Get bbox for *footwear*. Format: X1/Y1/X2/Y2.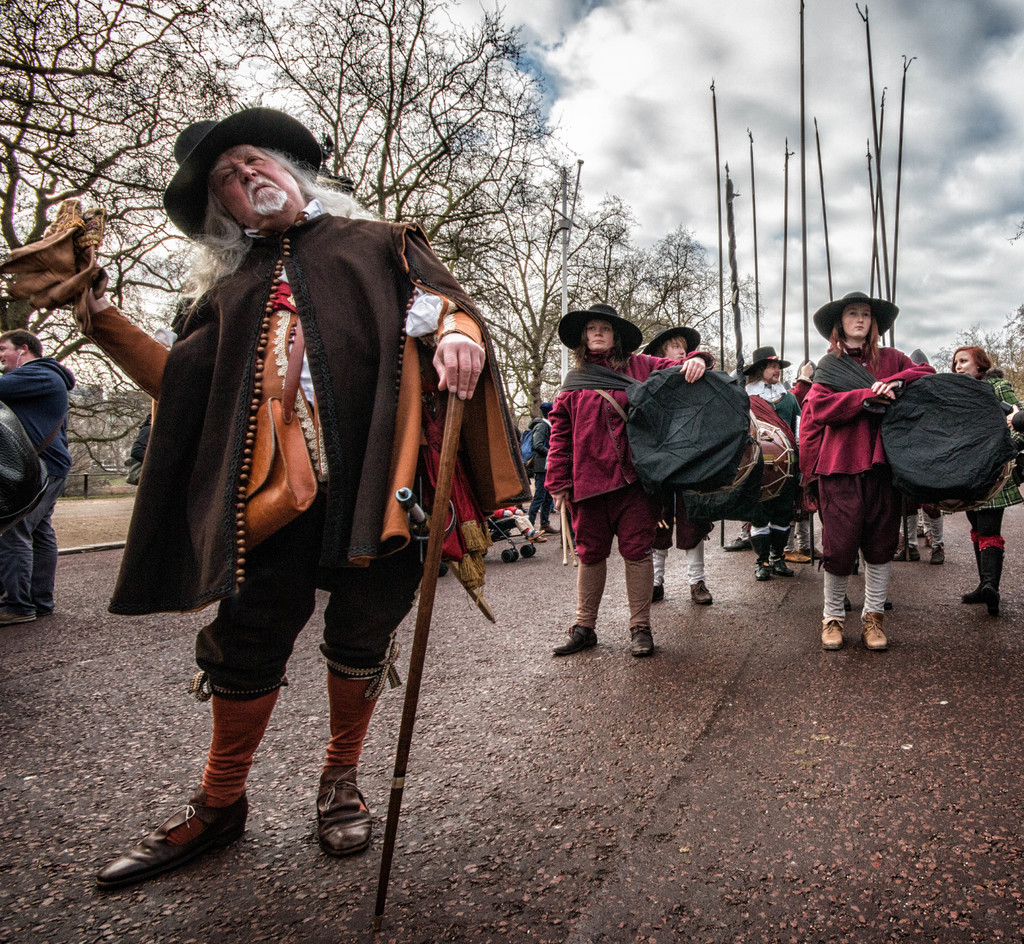
866/614/890/653.
